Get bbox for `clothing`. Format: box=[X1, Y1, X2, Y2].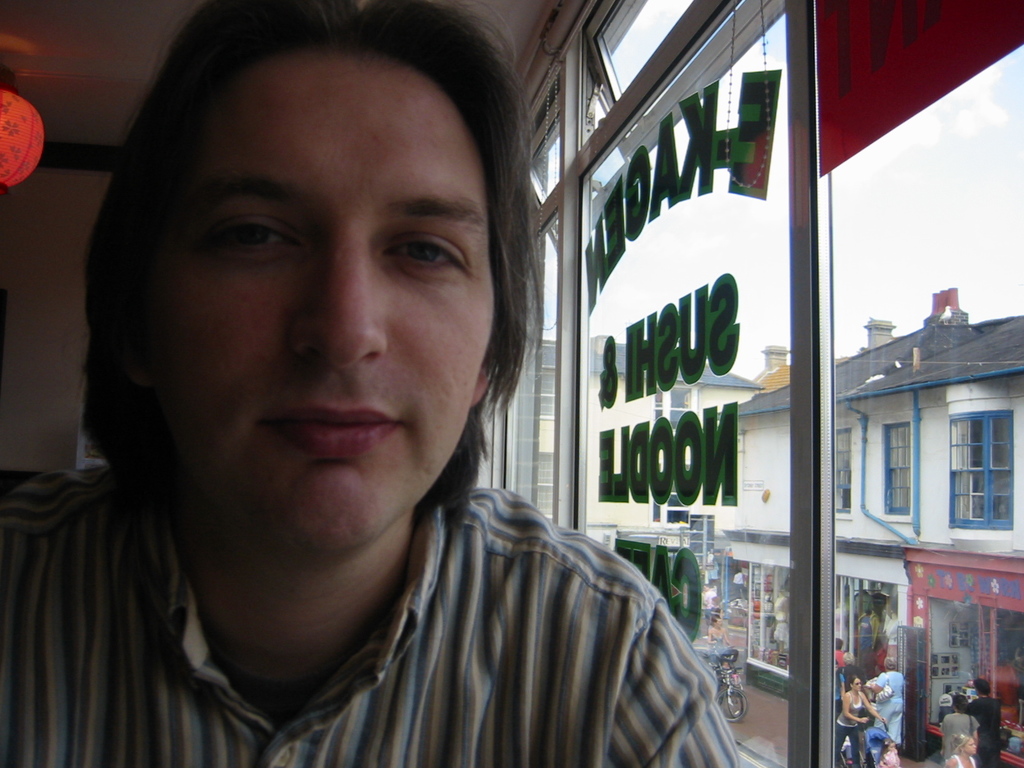
box=[963, 696, 1004, 767].
